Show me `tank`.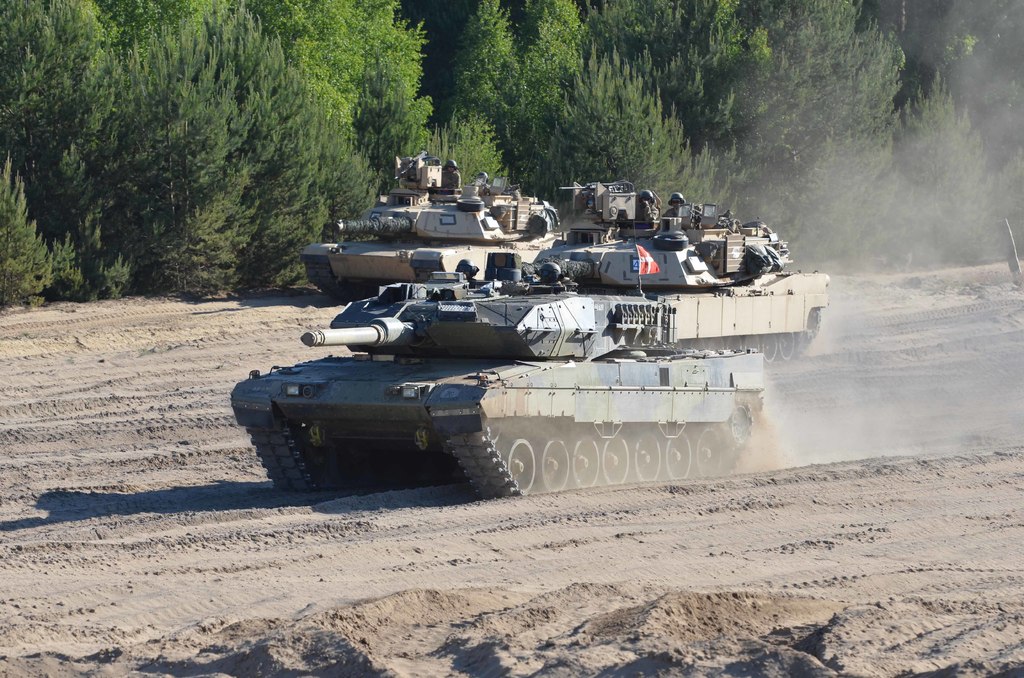
`tank` is here: BBox(513, 202, 826, 362).
